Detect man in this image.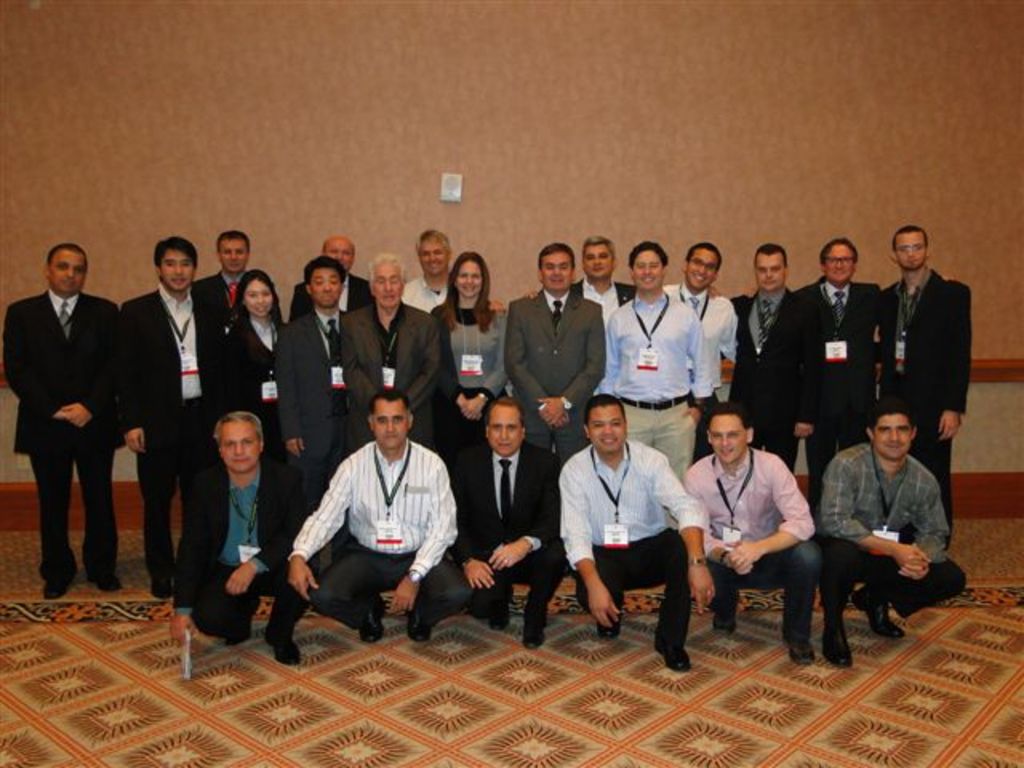
Detection: [left=659, top=238, right=739, bottom=461].
